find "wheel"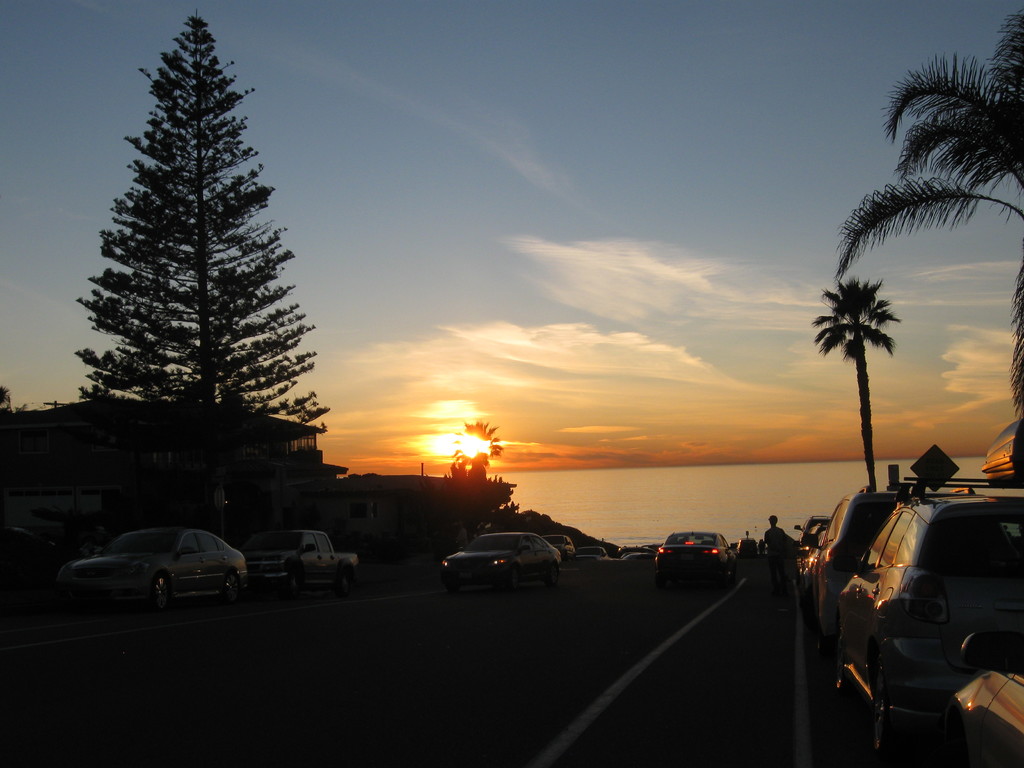
rect(287, 571, 303, 598)
